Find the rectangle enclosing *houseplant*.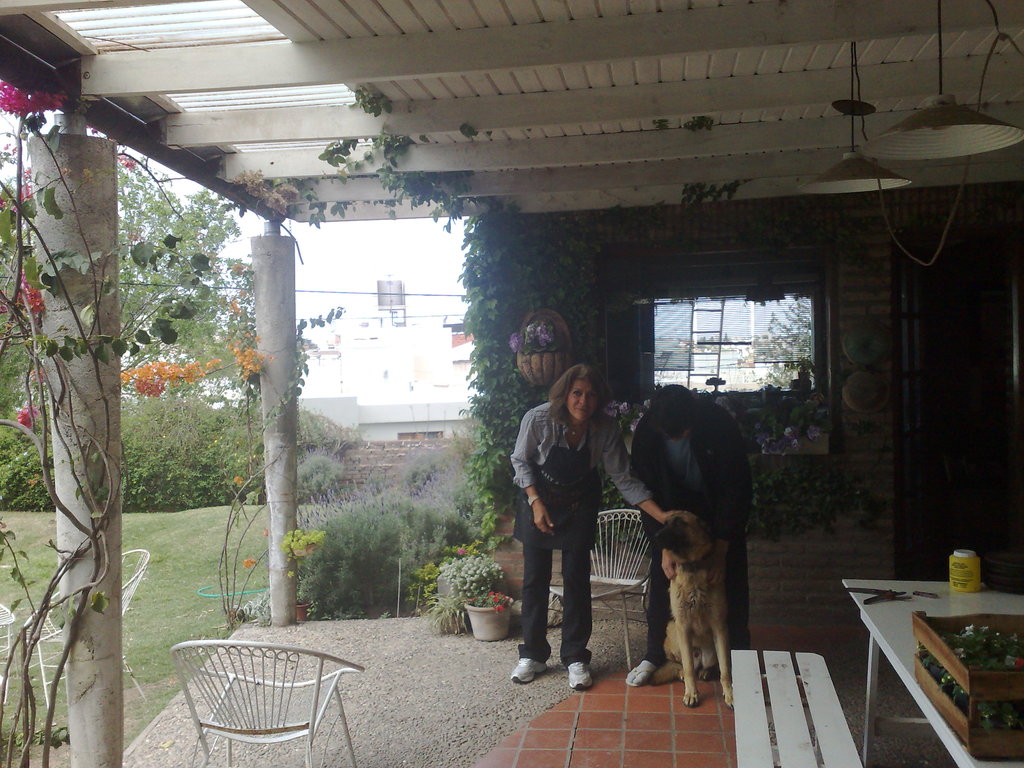
(x1=435, y1=542, x2=499, y2=612).
